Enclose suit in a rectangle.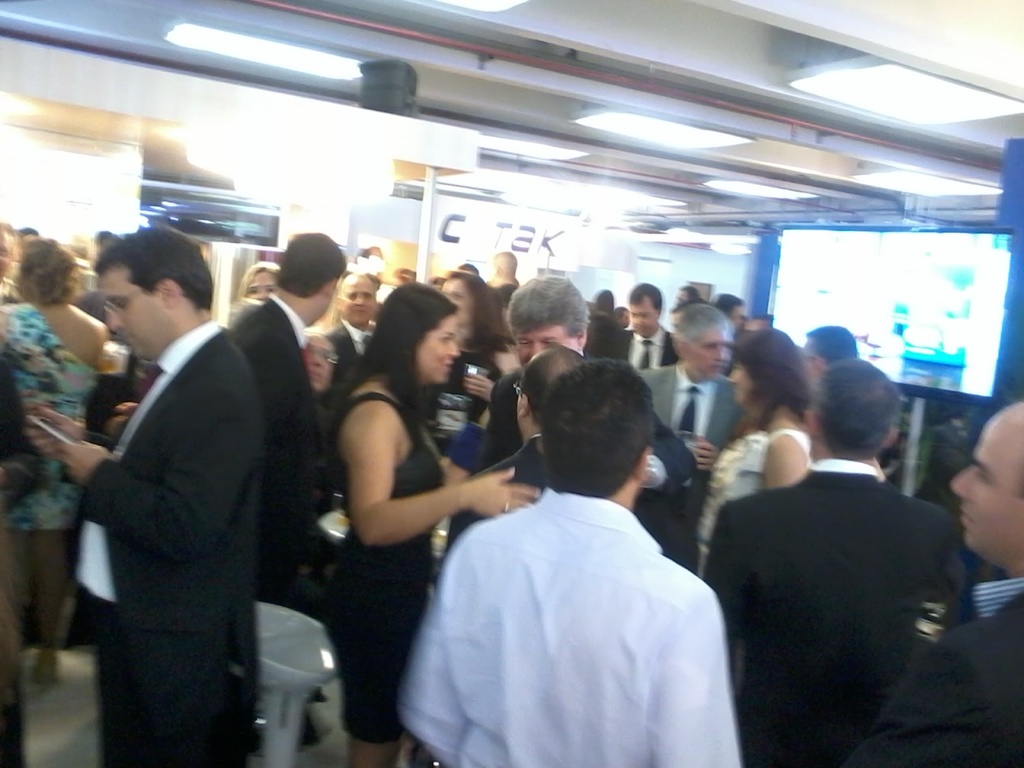
Rect(861, 566, 1023, 767).
